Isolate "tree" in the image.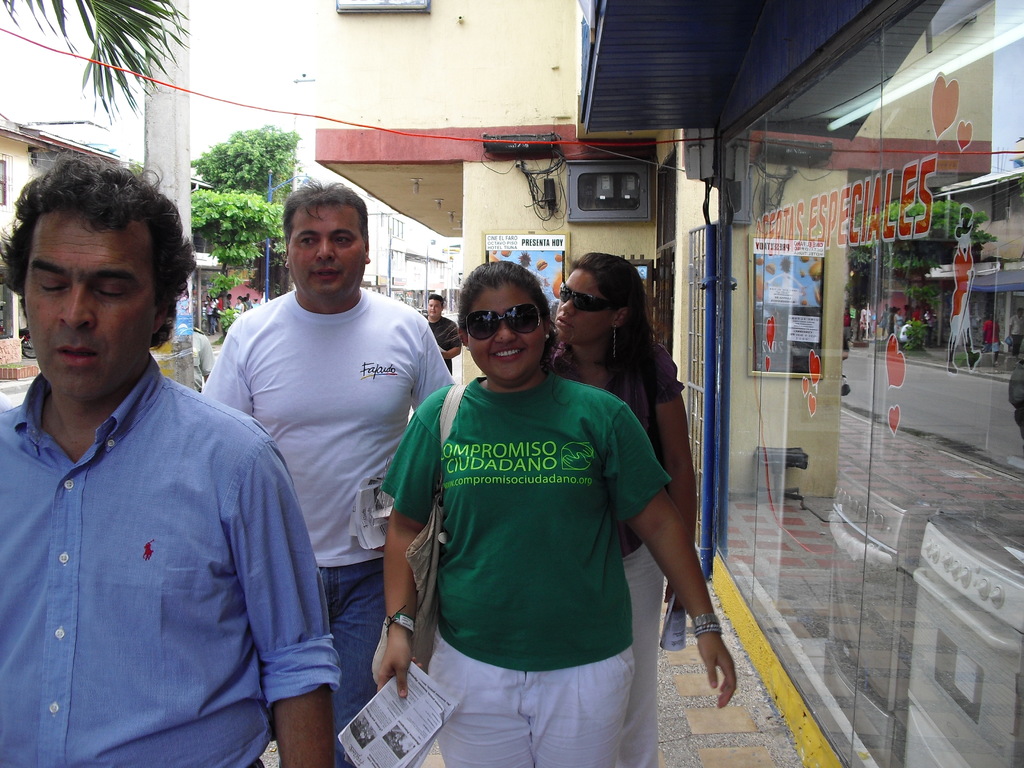
Isolated region: {"left": 188, "top": 188, "right": 282, "bottom": 315}.
